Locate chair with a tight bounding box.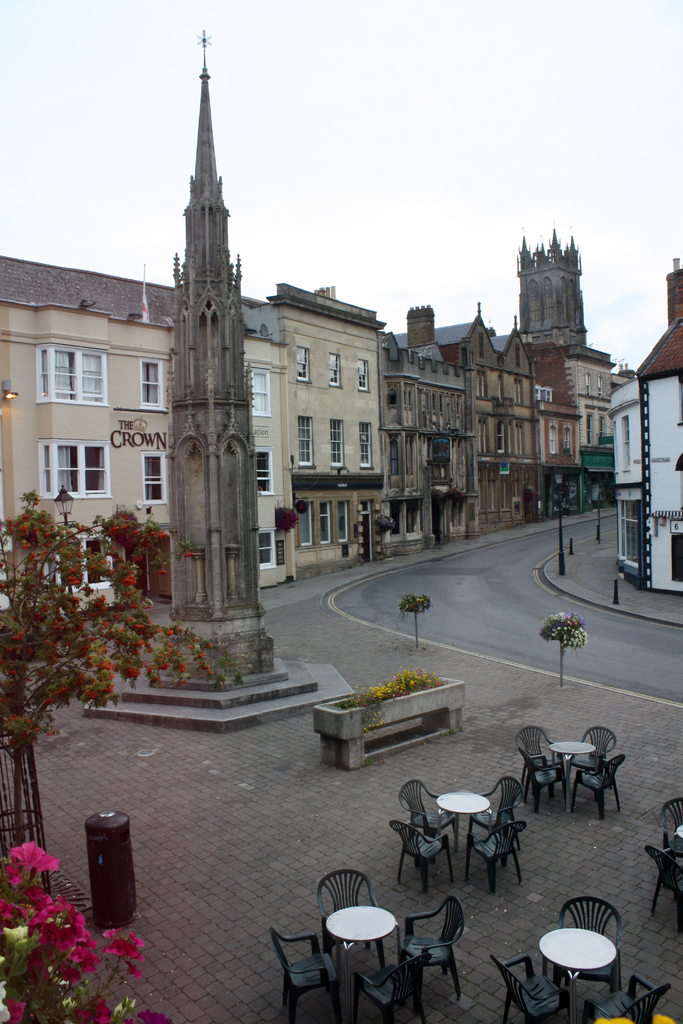
<box>460,772,520,851</box>.
